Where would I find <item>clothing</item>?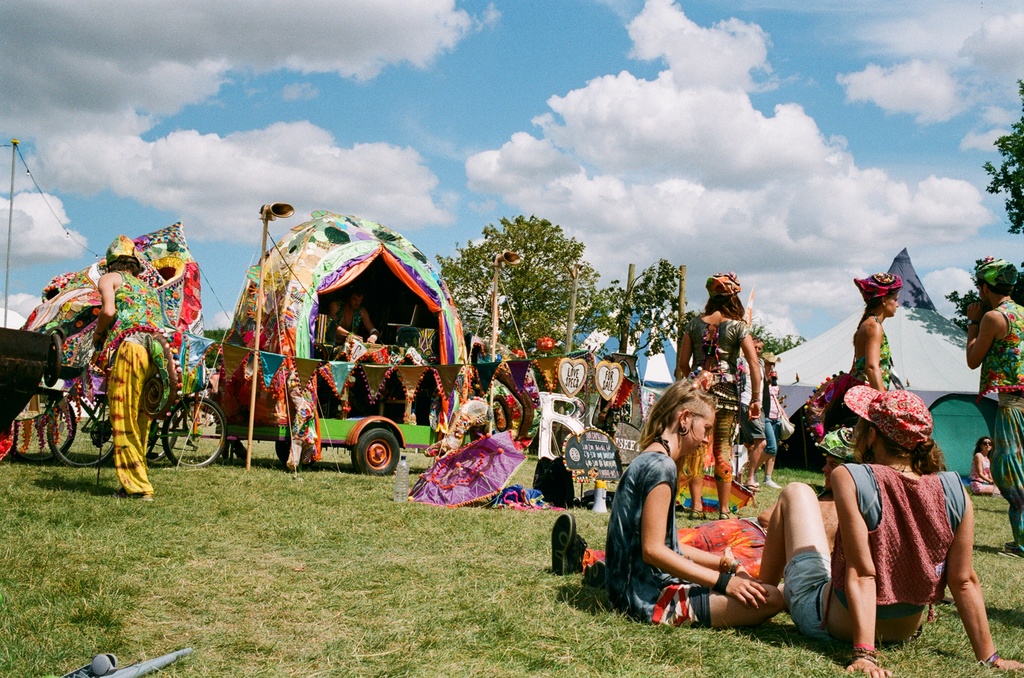
At [left=326, top=299, right=365, bottom=346].
